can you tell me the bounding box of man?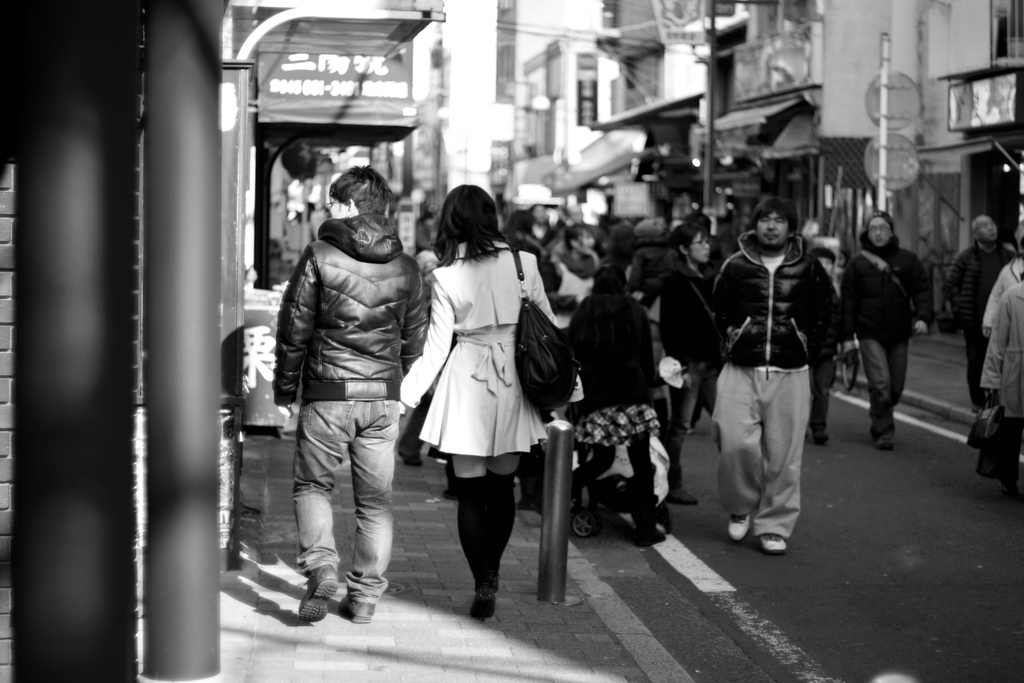
rect(704, 195, 844, 557).
